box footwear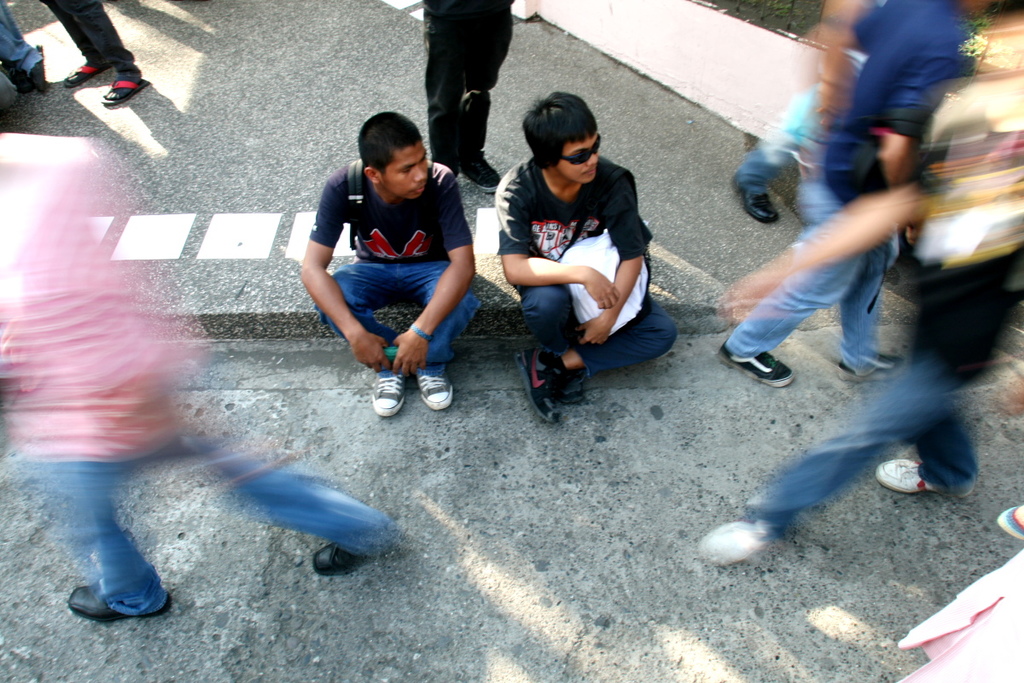
pyautogui.locateOnScreen(517, 352, 558, 412)
